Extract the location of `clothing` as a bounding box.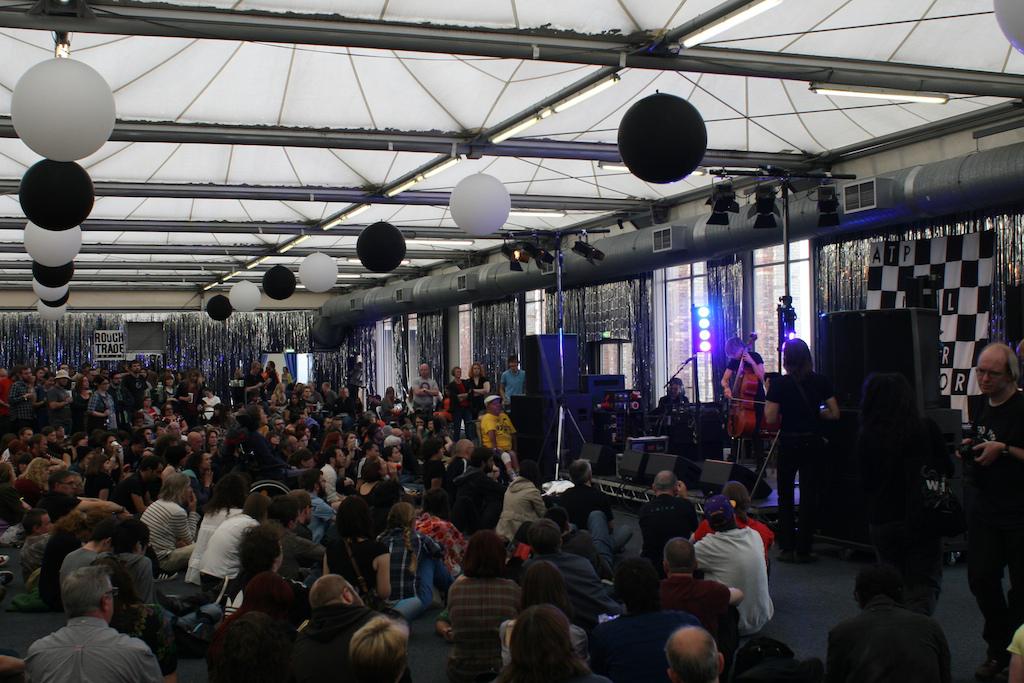
bbox=(462, 373, 489, 431).
